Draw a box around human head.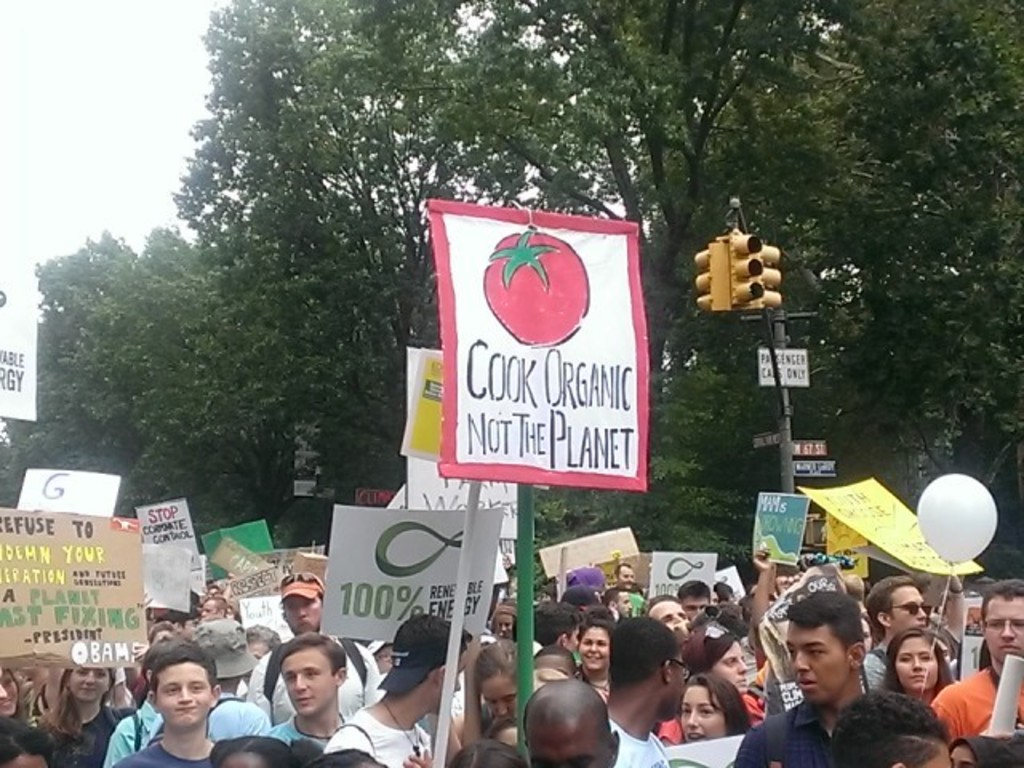
[left=0, top=726, right=51, bottom=766].
